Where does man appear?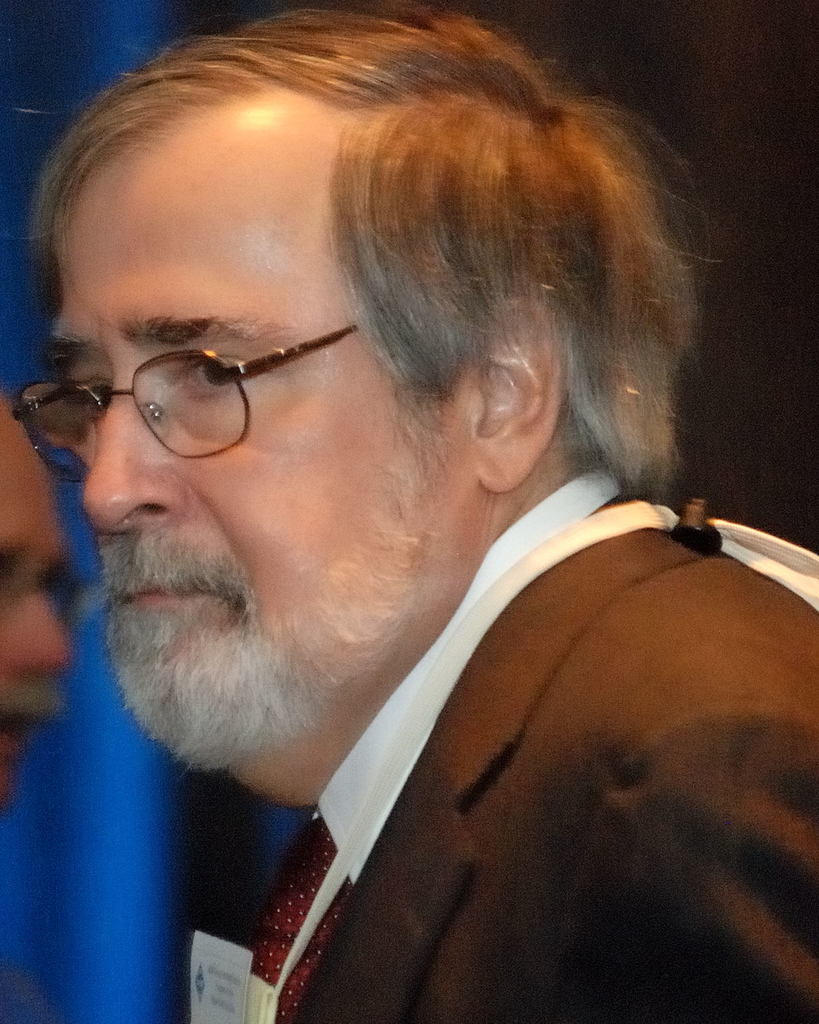
Appears at x1=10, y1=0, x2=818, y2=1023.
